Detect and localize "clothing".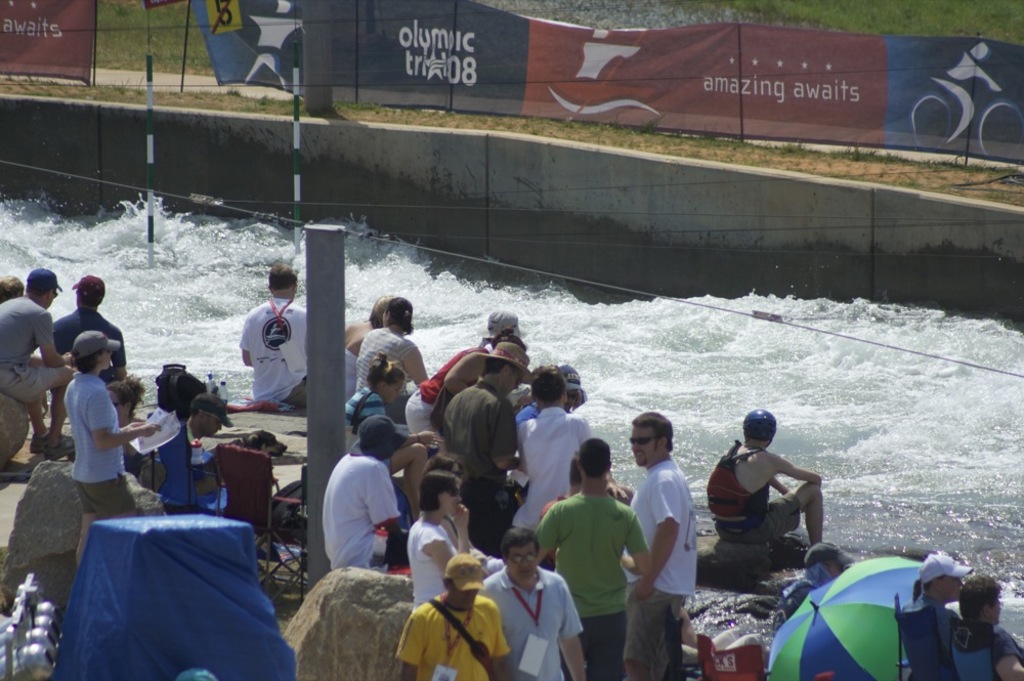
Localized at box=[542, 484, 566, 515].
